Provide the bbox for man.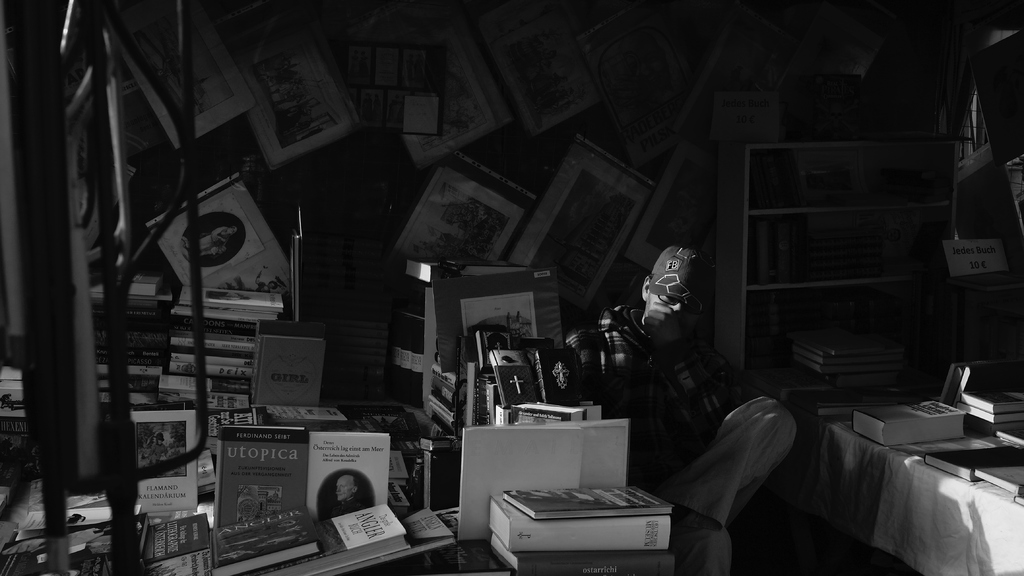
Rect(566, 225, 770, 536).
